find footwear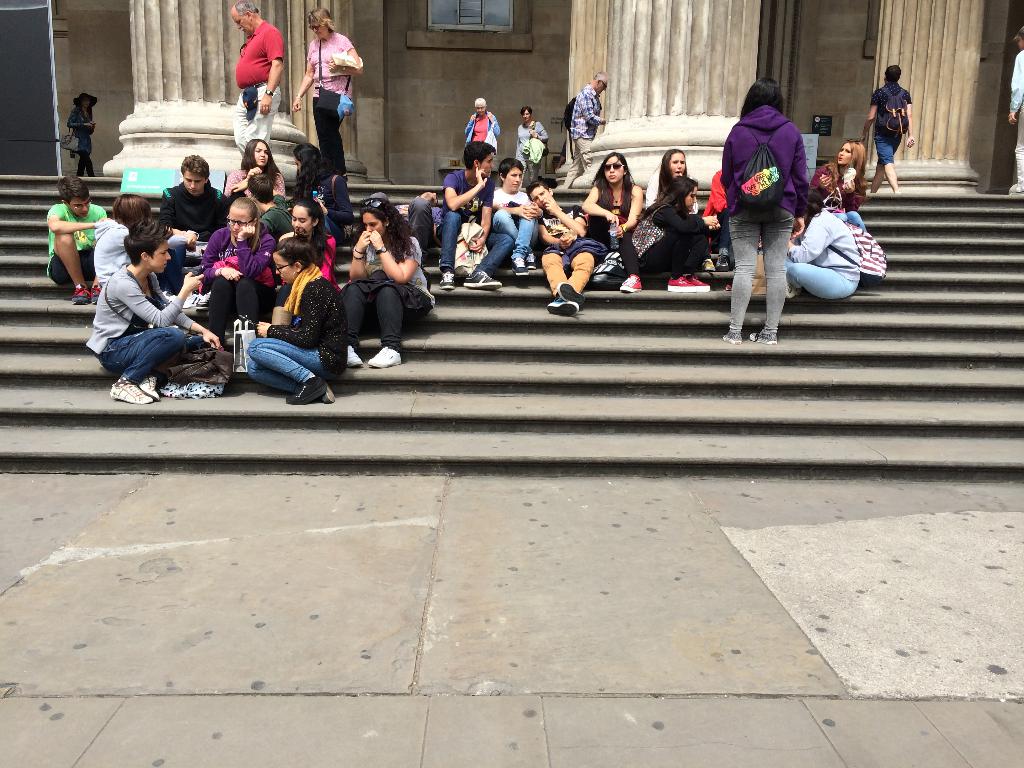
(left=286, top=376, right=326, bottom=405)
